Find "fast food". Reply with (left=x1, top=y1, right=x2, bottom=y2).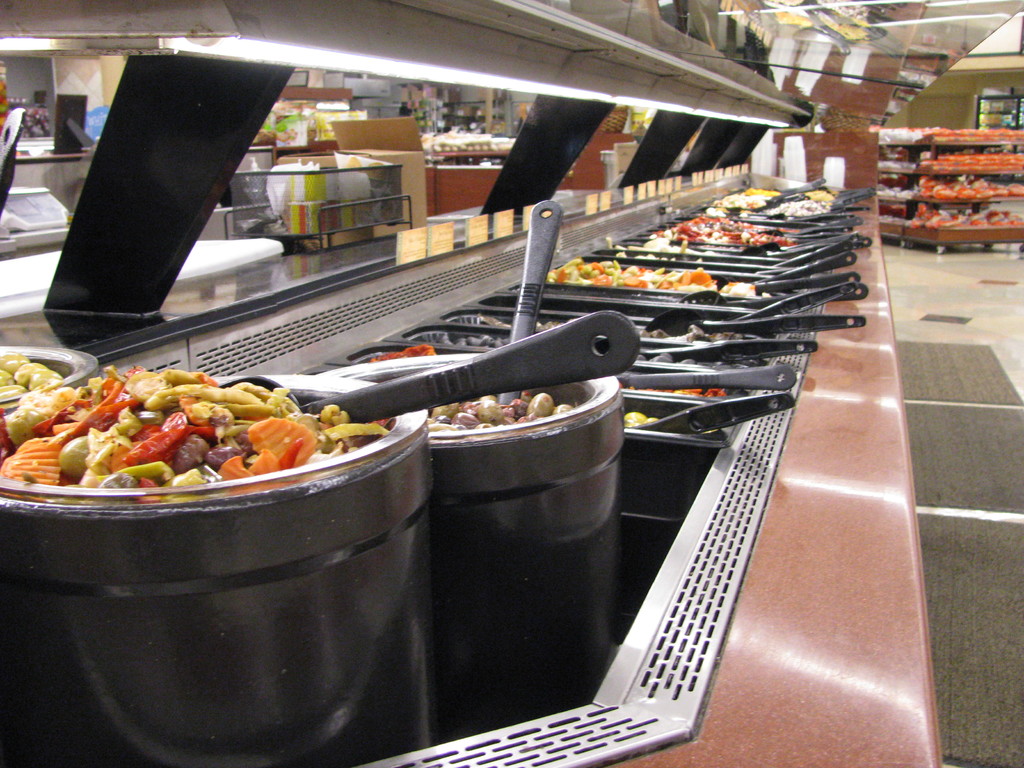
(left=0, top=356, right=378, bottom=529).
